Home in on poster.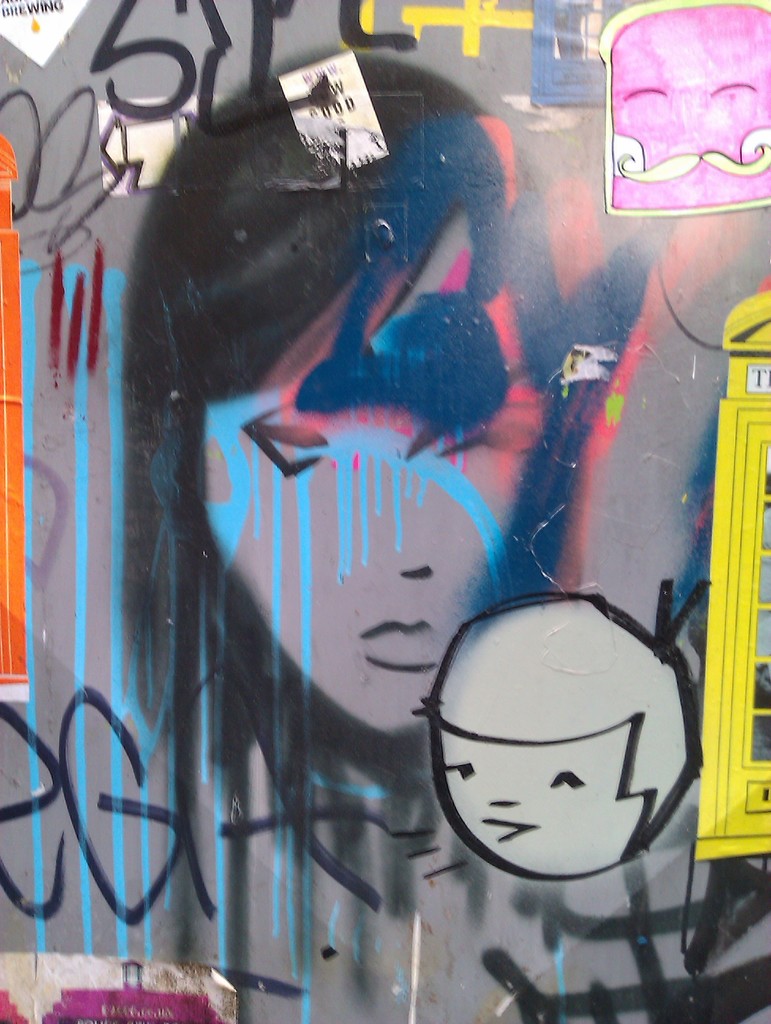
Homed in at <bbox>0, 952, 241, 1023</bbox>.
